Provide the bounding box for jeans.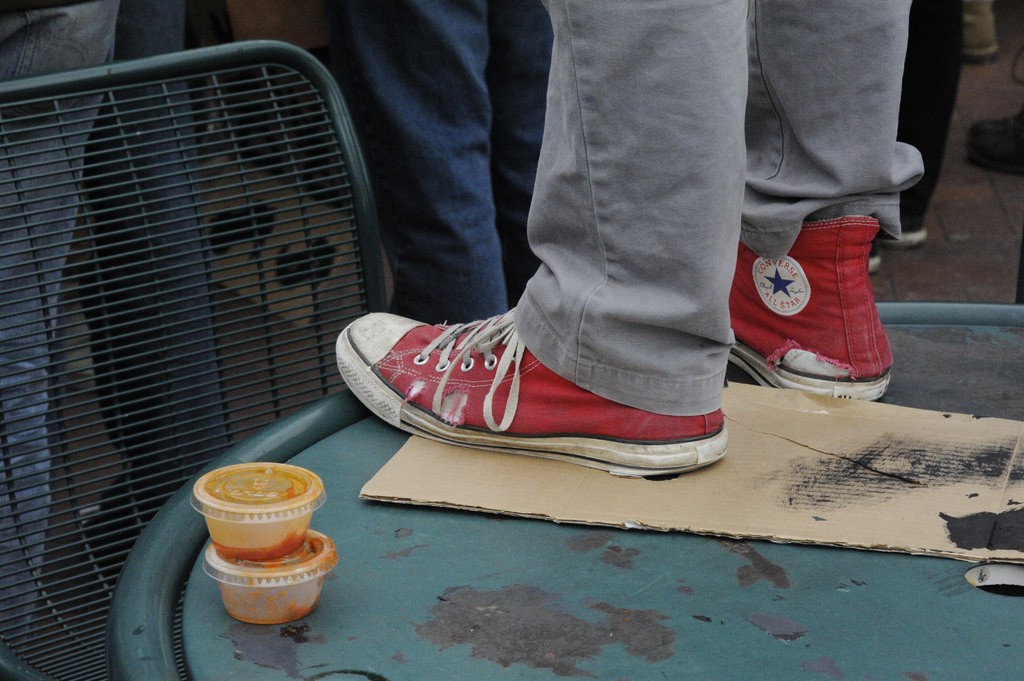
328:0:554:316.
